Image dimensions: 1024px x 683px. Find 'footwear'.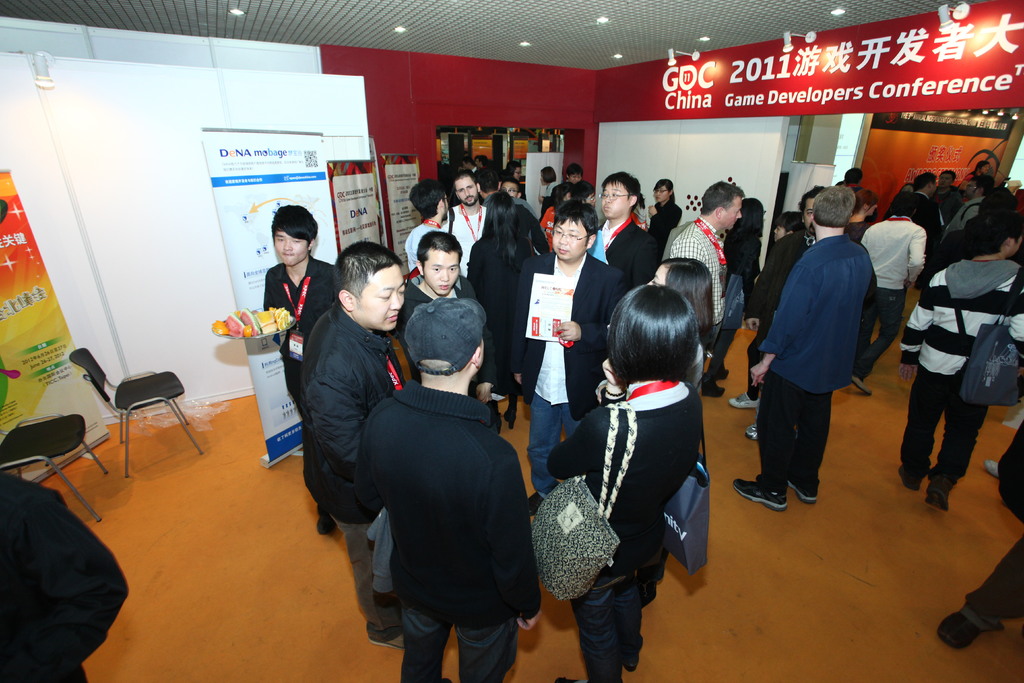
box=[927, 488, 950, 511].
